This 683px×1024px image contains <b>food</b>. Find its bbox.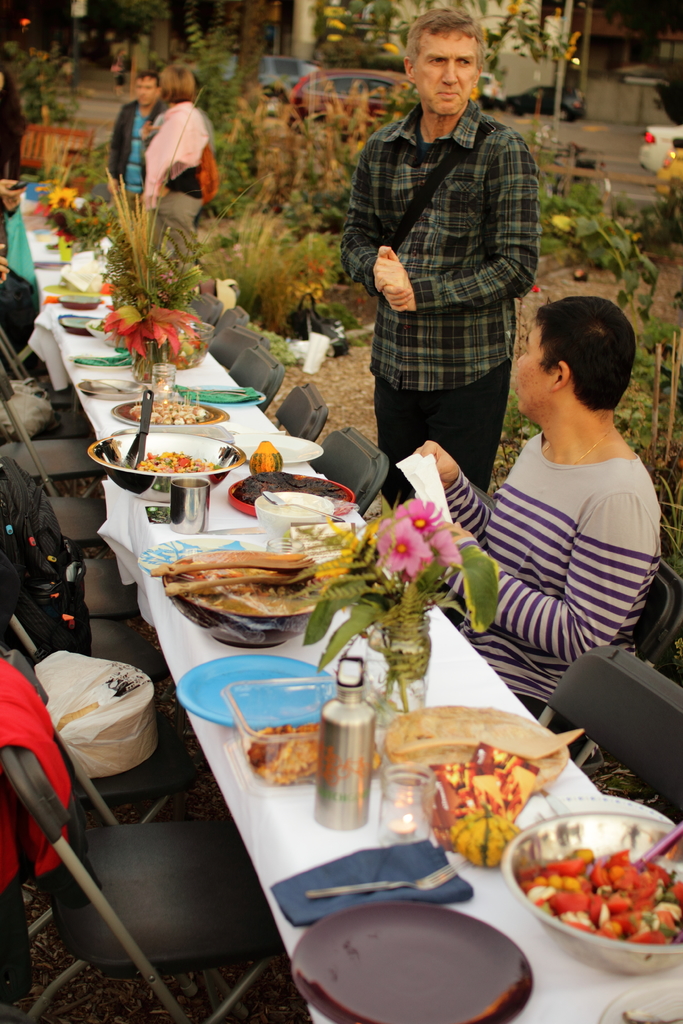
251 438 280 472.
